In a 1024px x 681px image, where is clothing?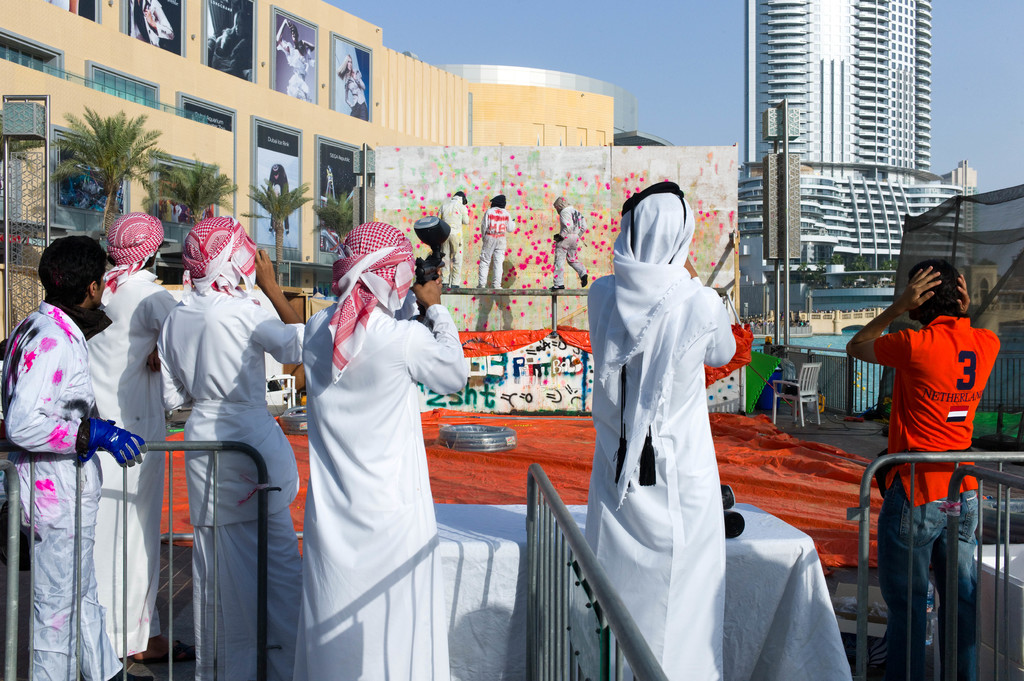
crop(554, 204, 586, 287).
